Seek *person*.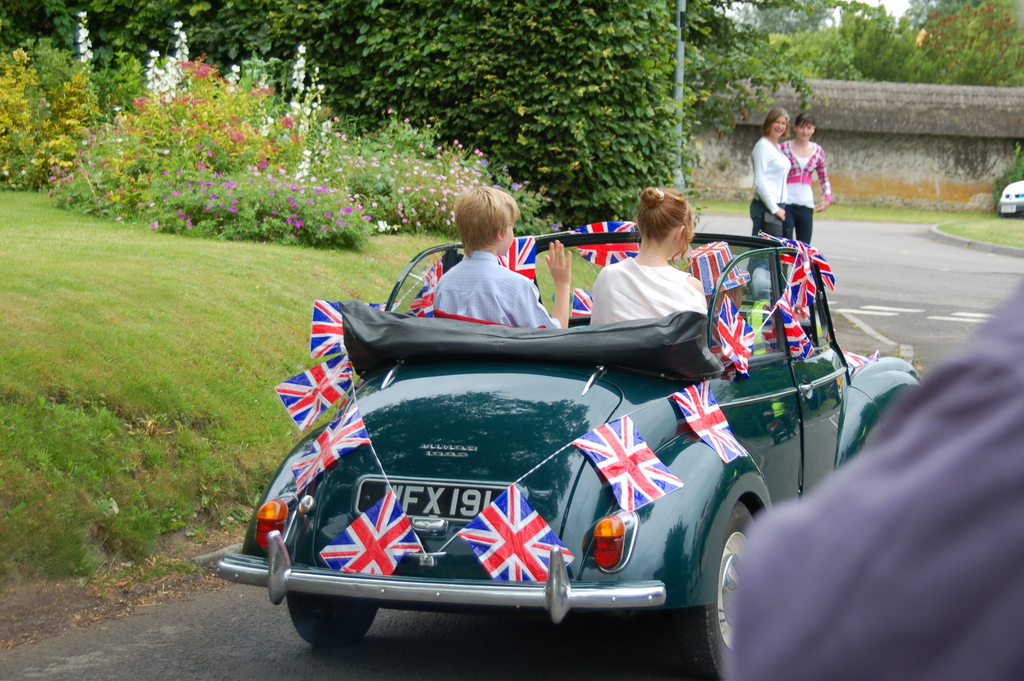
{"x1": 589, "y1": 181, "x2": 707, "y2": 332}.
